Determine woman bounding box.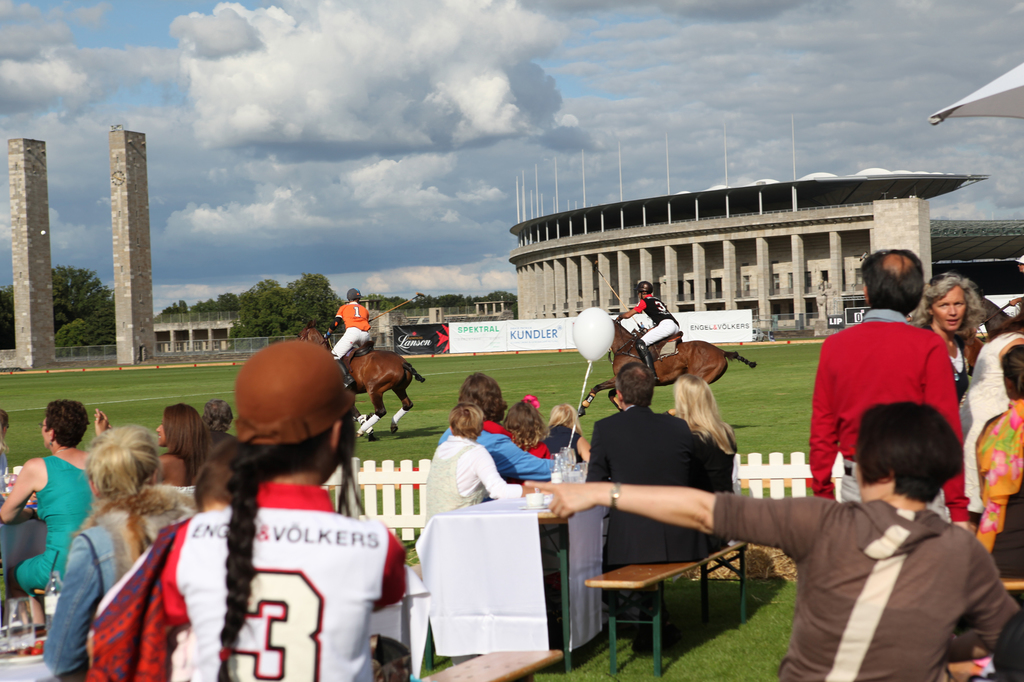
Determined: <box>906,275,984,409</box>.
